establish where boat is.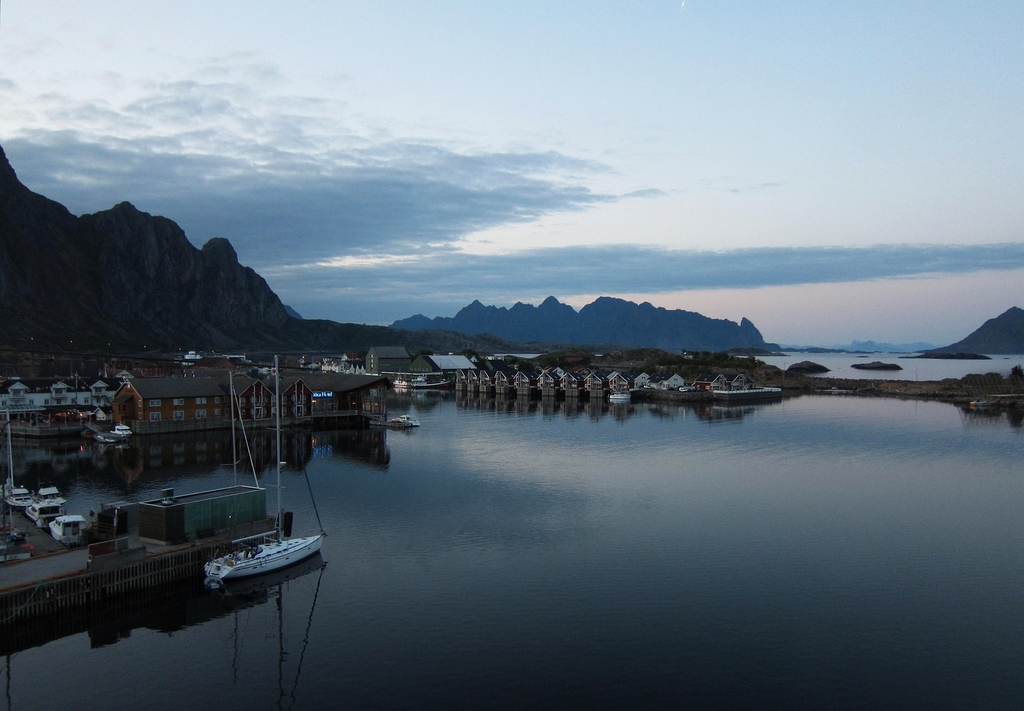
Established at bbox(200, 348, 332, 592).
